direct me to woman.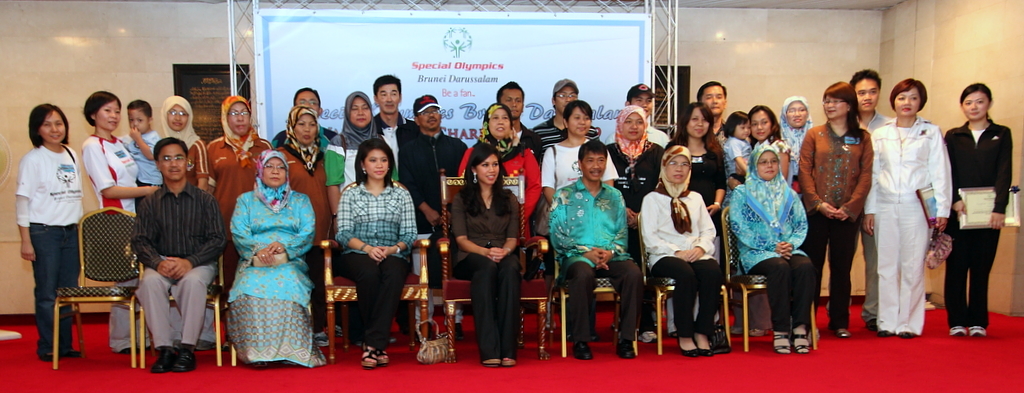
Direction: 461 103 549 242.
